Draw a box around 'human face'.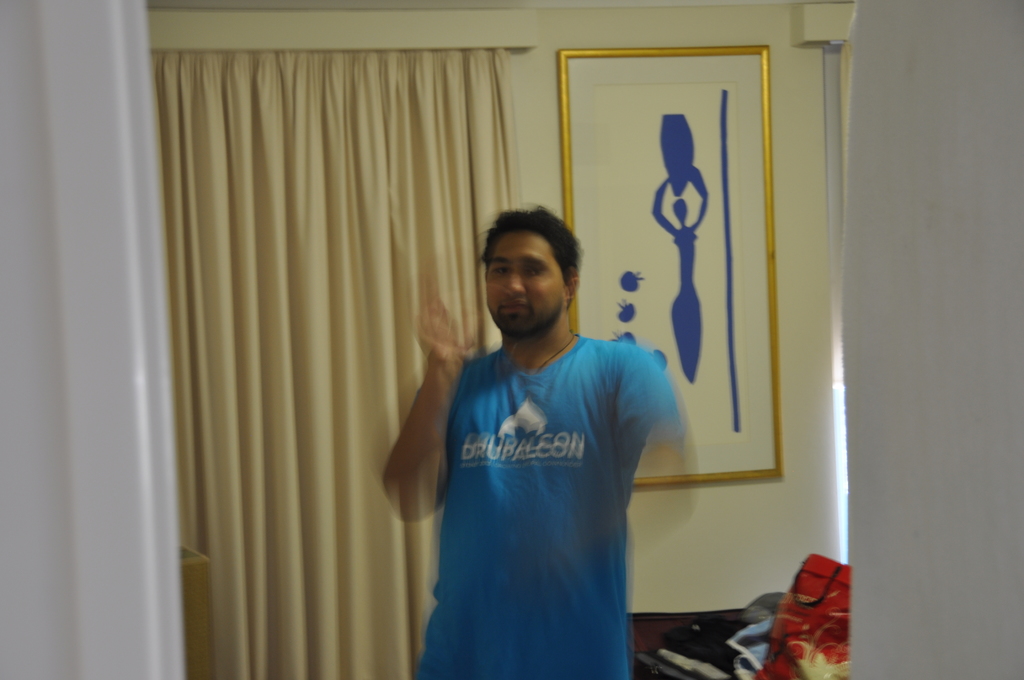
{"left": 483, "top": 231, "right": 563, "bottom": 332}.
